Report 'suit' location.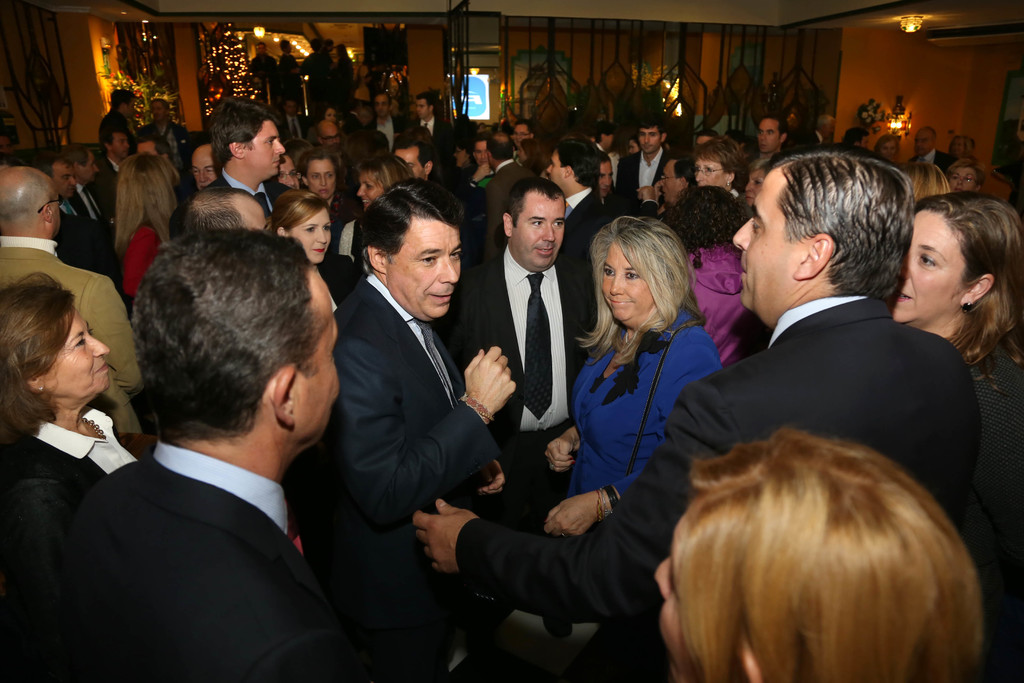
Report: [801,131,823,142].
